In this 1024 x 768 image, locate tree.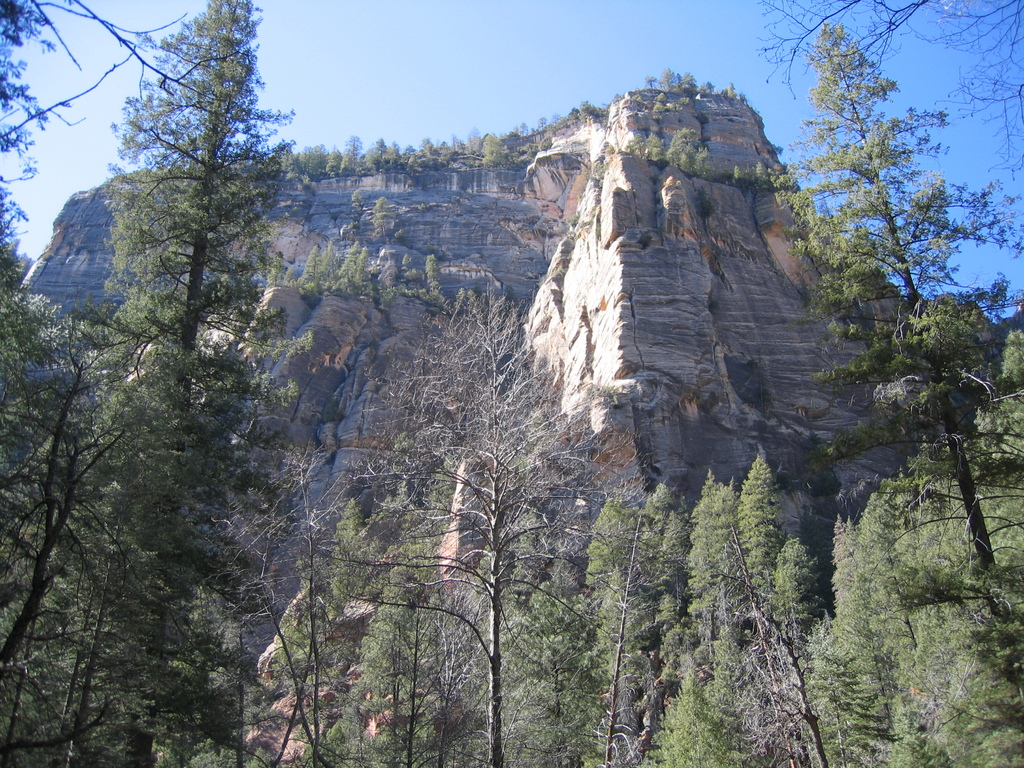
Bounding box: [x1=182, y1=499, x2=266, y2=767].
